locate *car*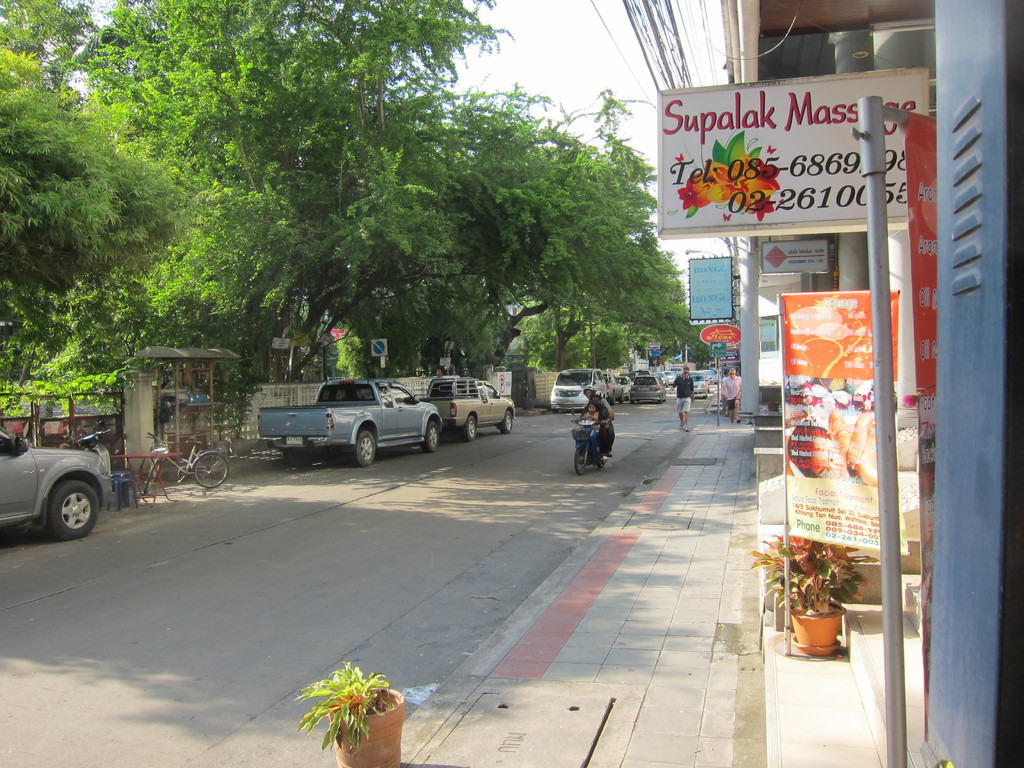
left=596, top=369, right=633, bottom=403
